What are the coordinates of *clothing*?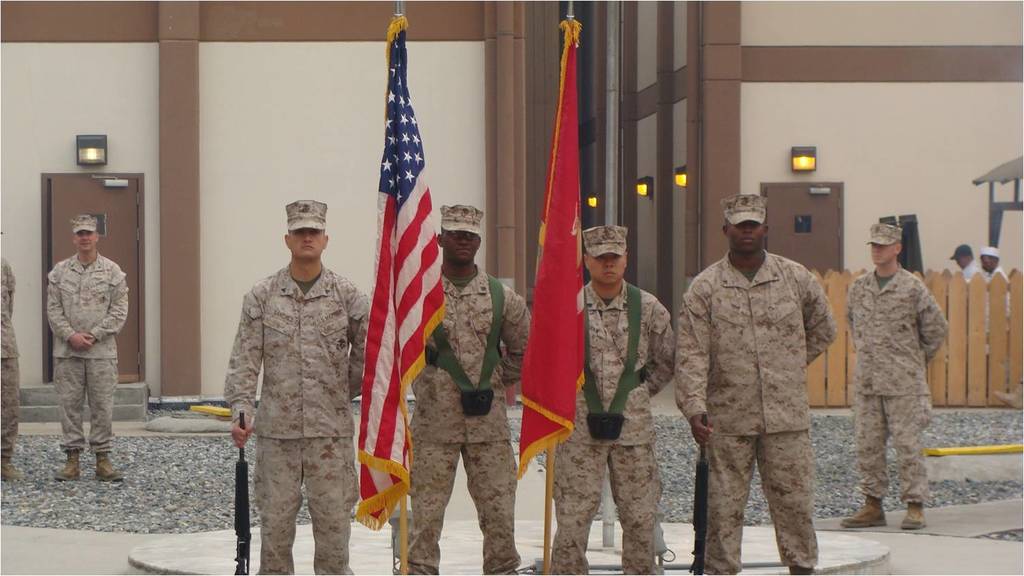
395, 281, 545, 575.
